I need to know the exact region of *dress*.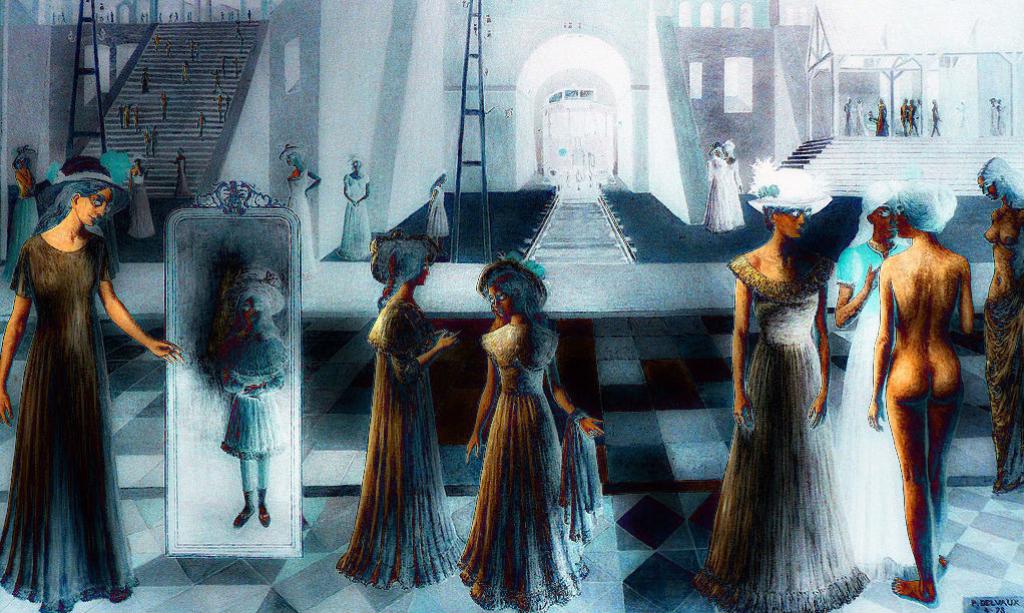
Region: left=690, top=248, right=869, bottom=612.
